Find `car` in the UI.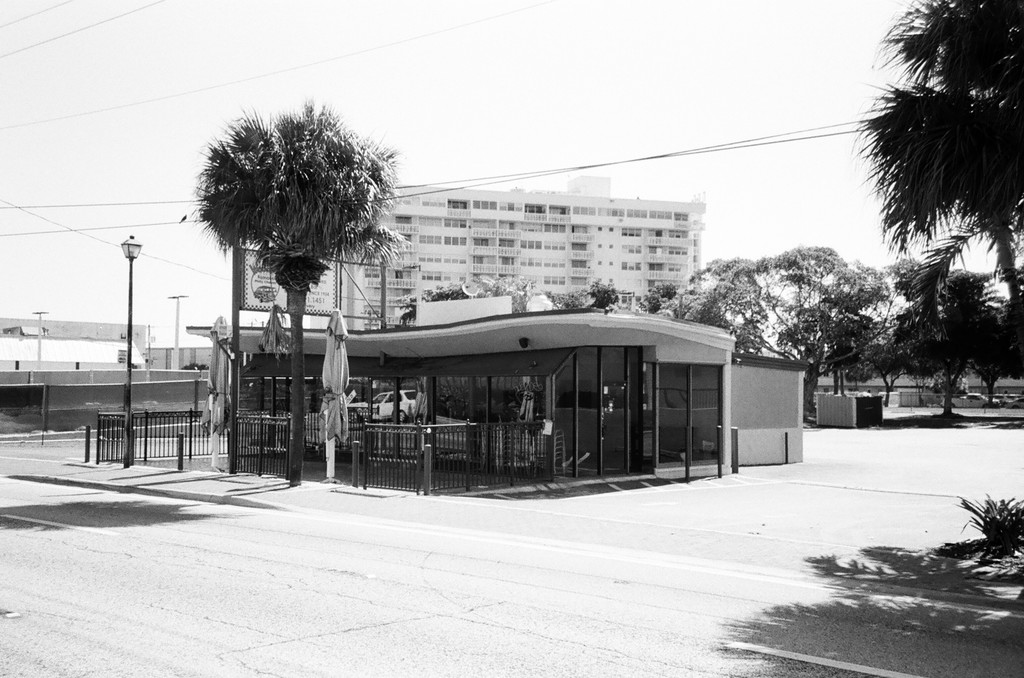
UI element at [940,388,1000,409].
